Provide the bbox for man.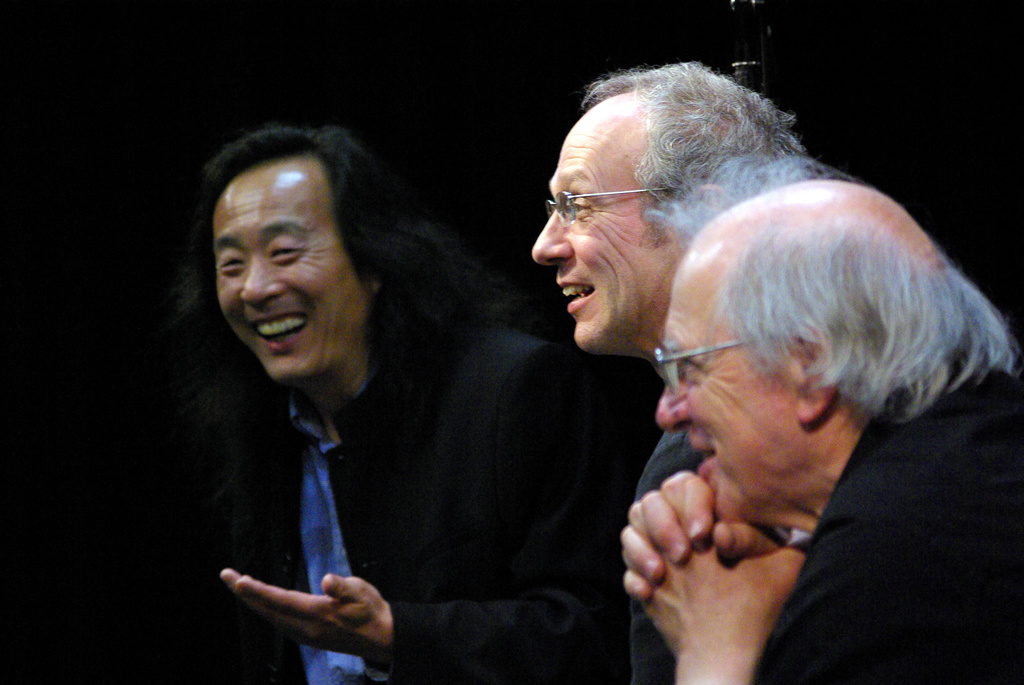
[620,155,1023,684].
